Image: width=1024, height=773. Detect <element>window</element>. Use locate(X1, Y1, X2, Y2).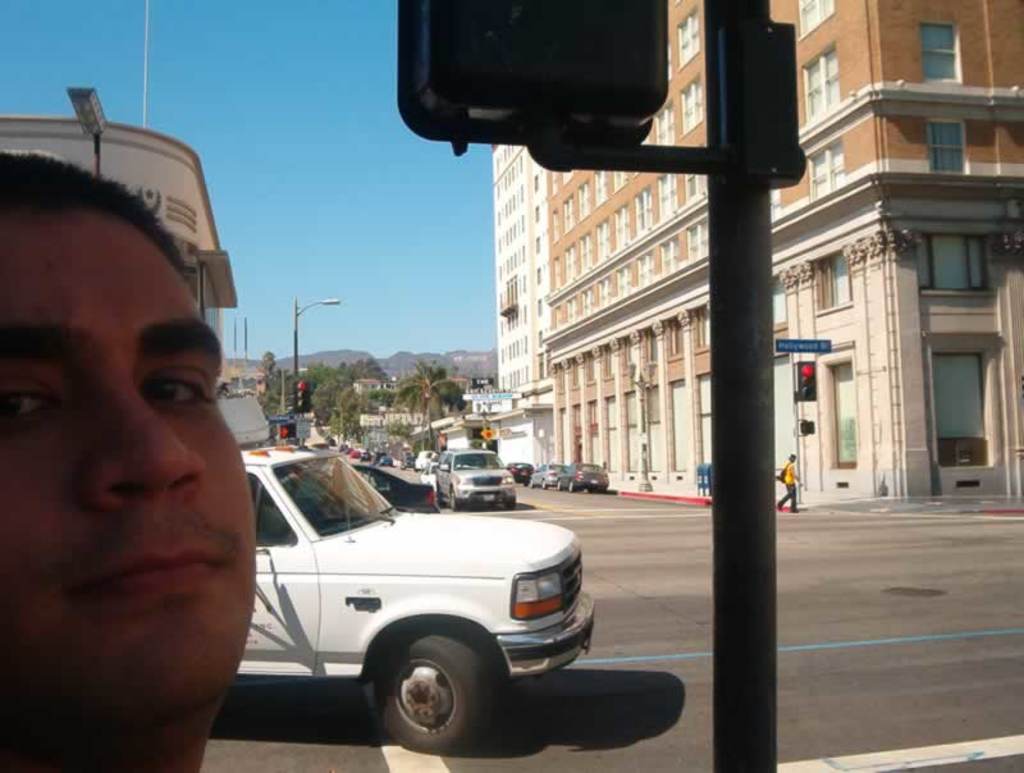
locate(803, 44, 840, 125).
